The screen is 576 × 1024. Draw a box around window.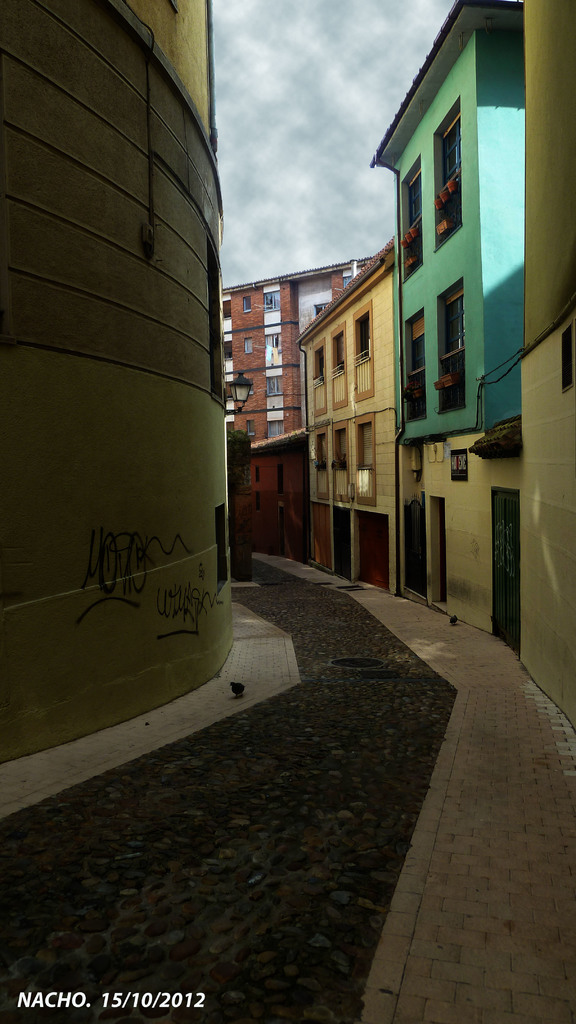
locate(444, 109, 470, 237).
